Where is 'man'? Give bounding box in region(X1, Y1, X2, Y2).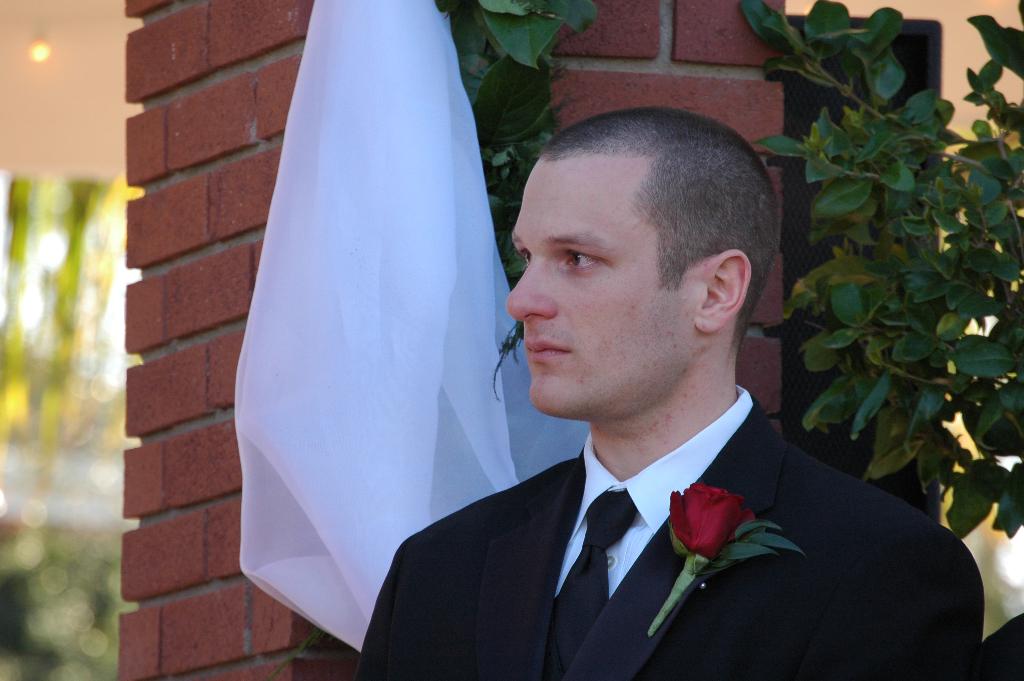
region(356, 100, 953, 661).
